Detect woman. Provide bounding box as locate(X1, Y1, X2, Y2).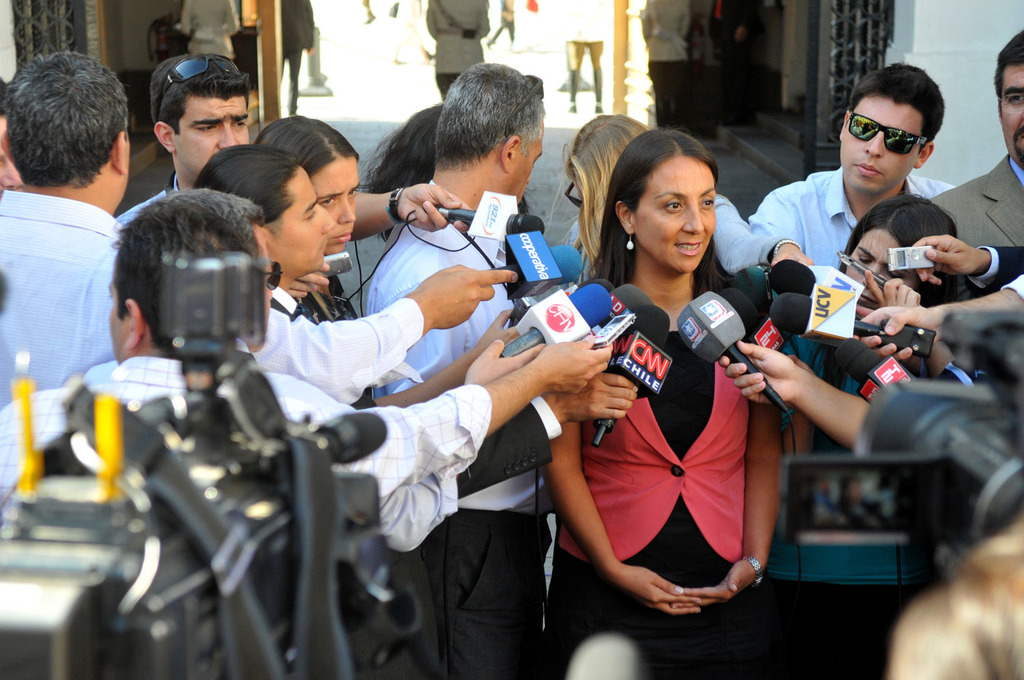
locate(258, 119, 521, 416).
